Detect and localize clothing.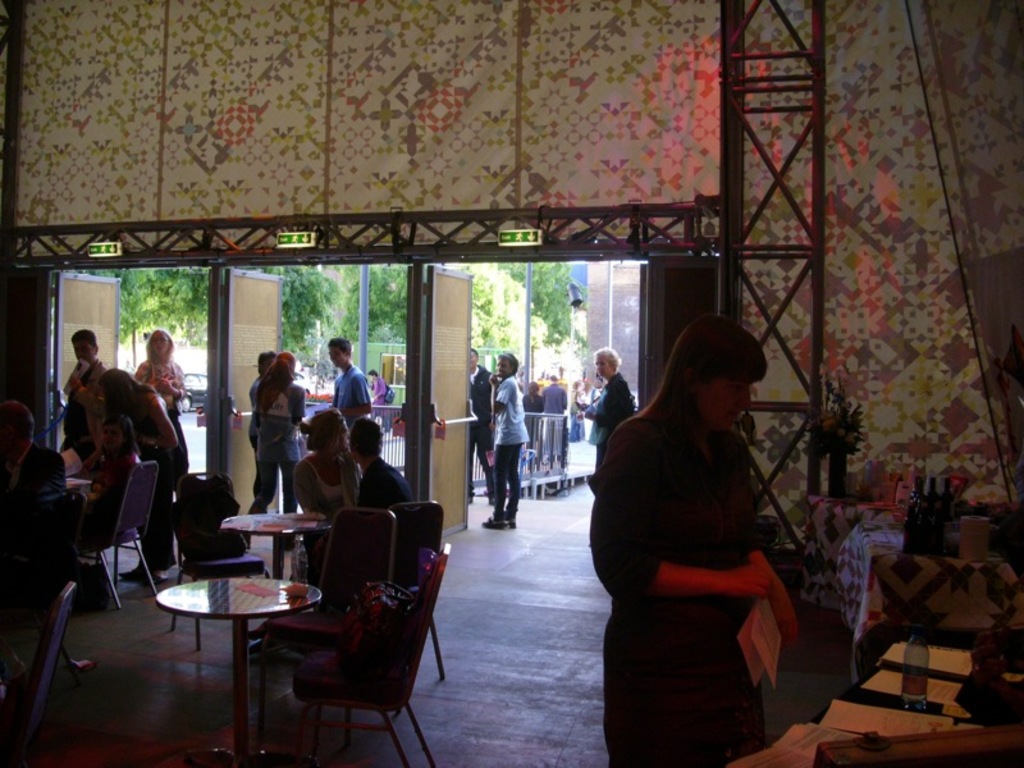
Localized at box=[566, 397, 771, 763].
